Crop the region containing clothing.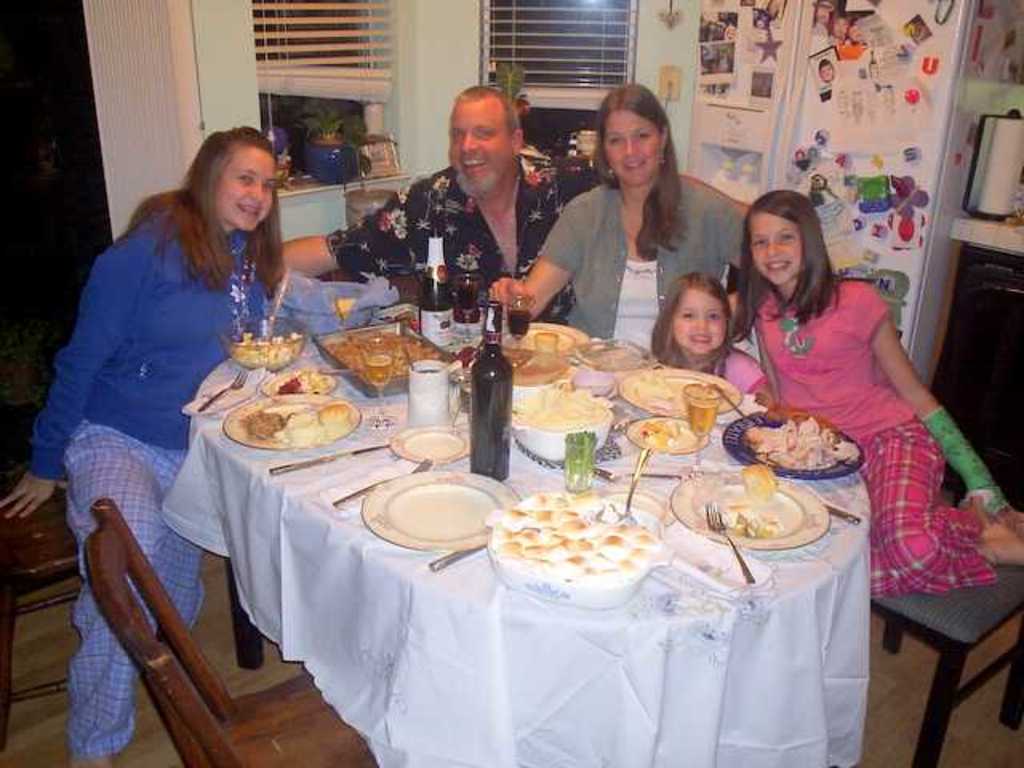
Crop region: (531,168,754,355).
